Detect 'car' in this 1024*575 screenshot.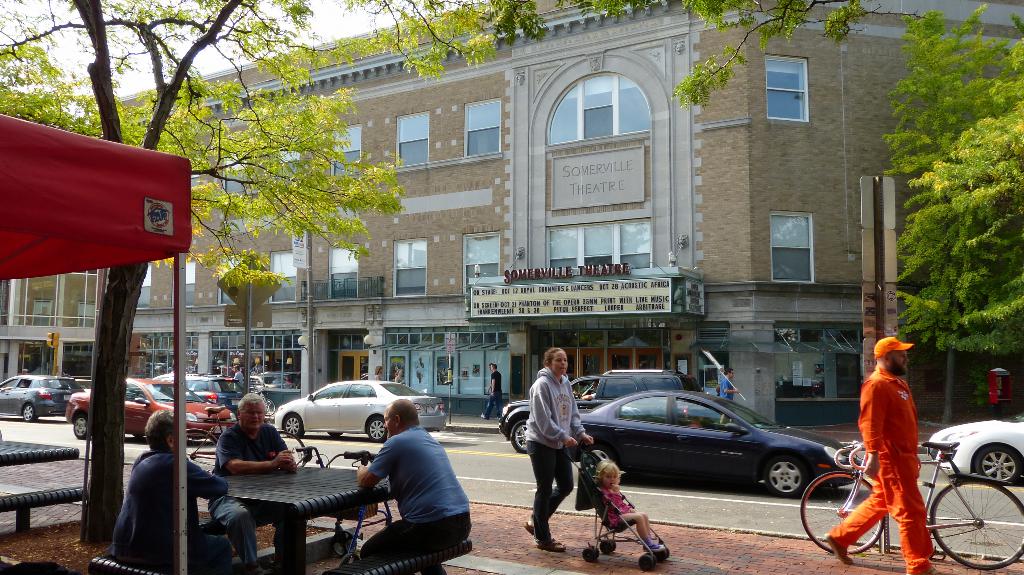
Detection: (left=924, top=409, right=1023, bottom=487).
